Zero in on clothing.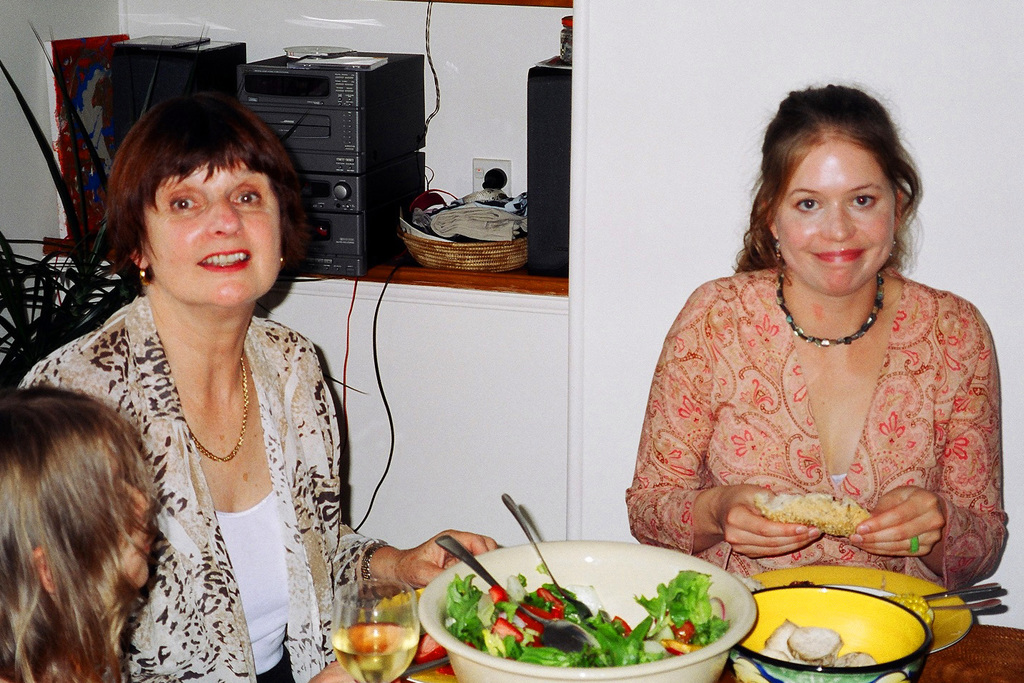
Zeroed in: 18/289/390/682.
